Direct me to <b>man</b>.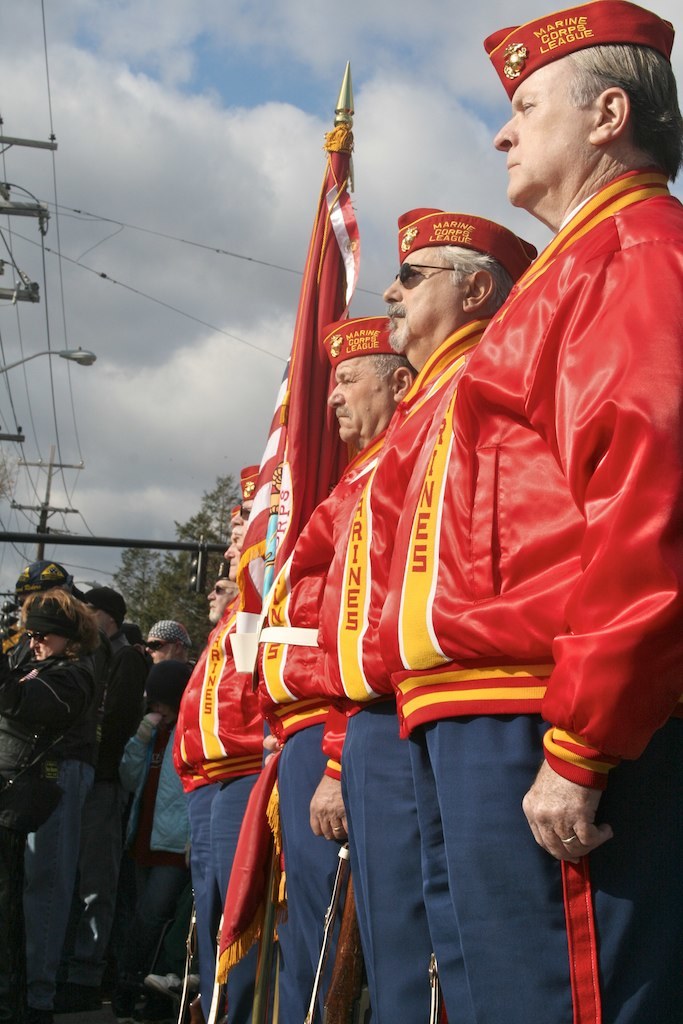
Direction: detection(144, 617, 197, 674).
